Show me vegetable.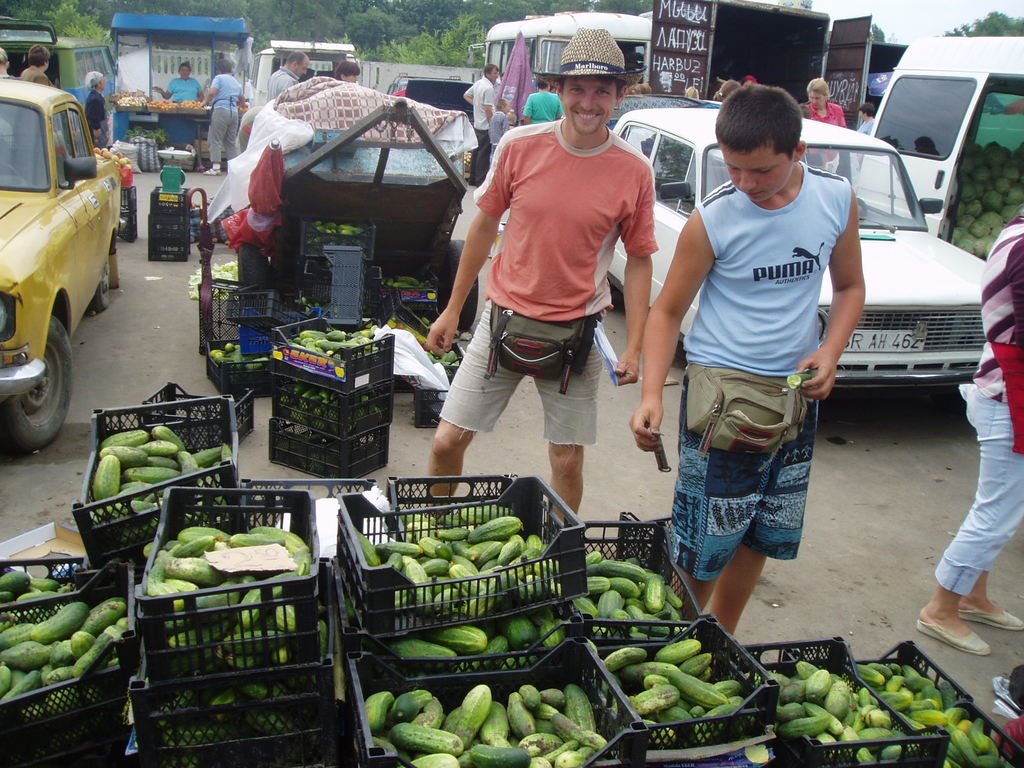
vegetable is here: bbox=(662, 672, 726, 710).
